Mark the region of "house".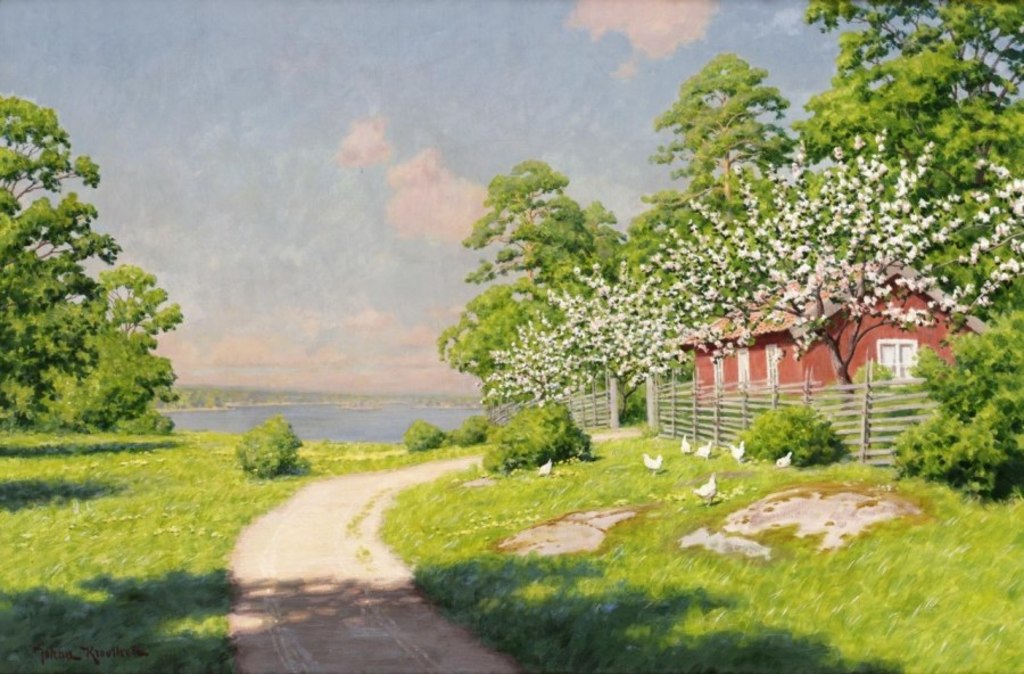
Region: bbox(594, 249, 994, 463).
